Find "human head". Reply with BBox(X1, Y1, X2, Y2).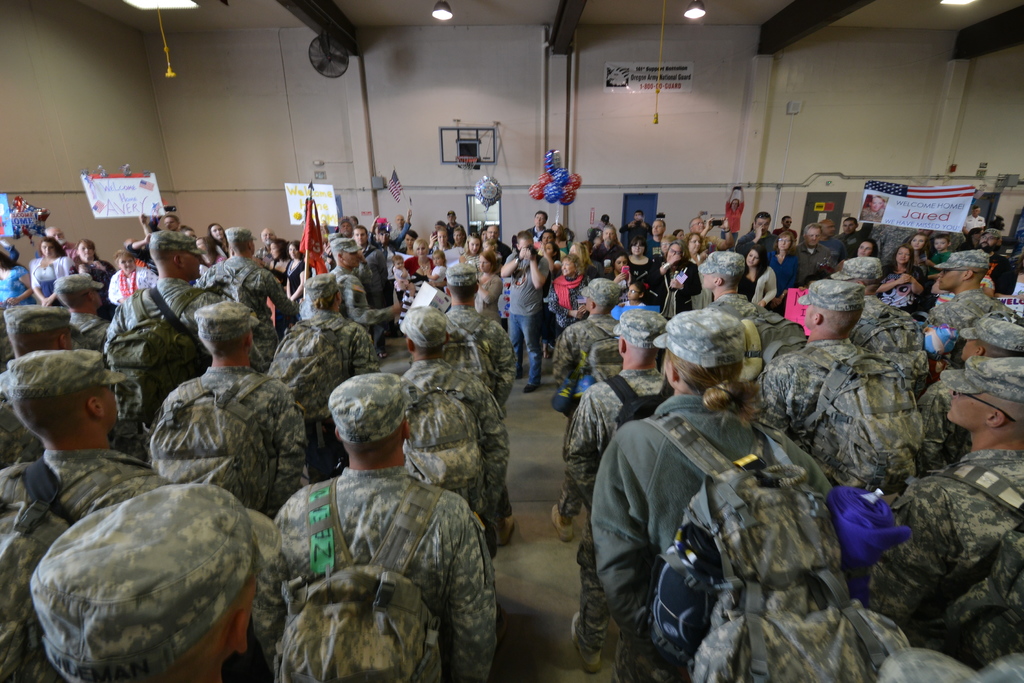
BBox(515, 233, 538, 259).
